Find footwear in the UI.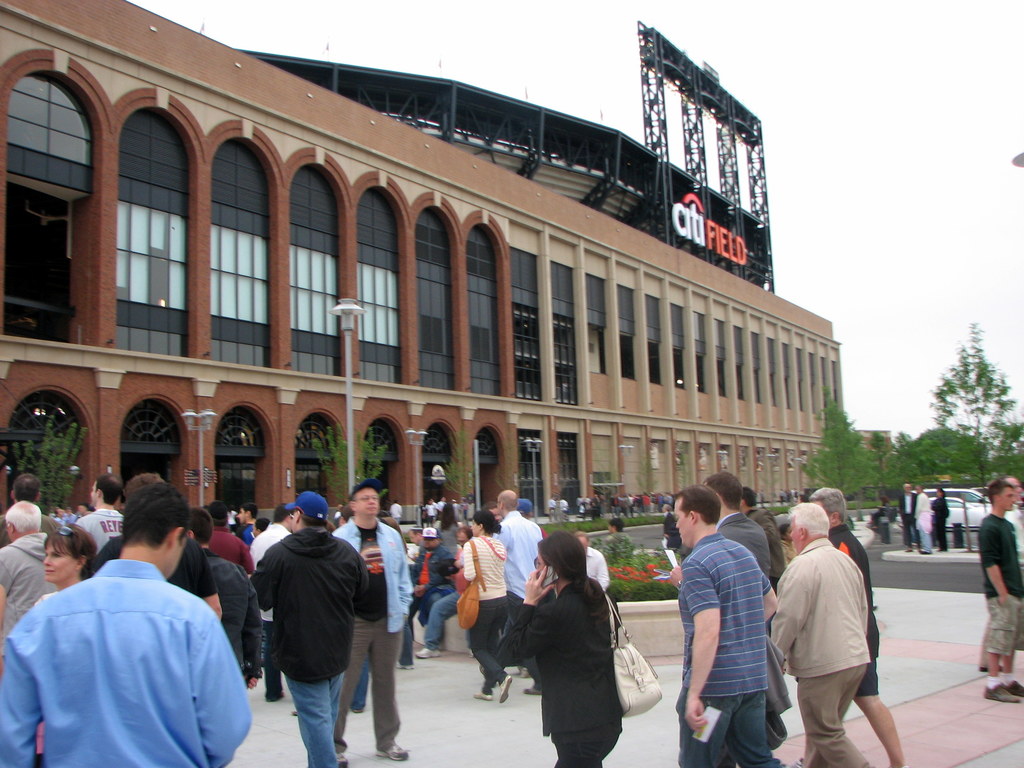
UI element at {"x1": 372, "y1": 739, "x2": 408, "y2": 762}.
